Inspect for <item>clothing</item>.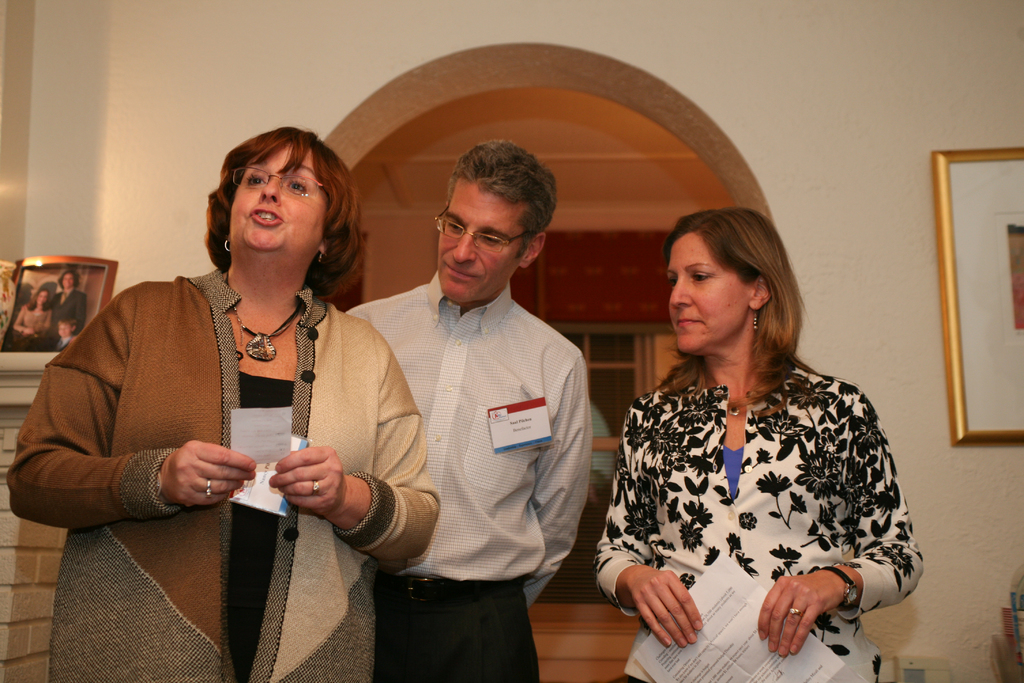
Inspection: bbox=(13, 304, 50, 336).
